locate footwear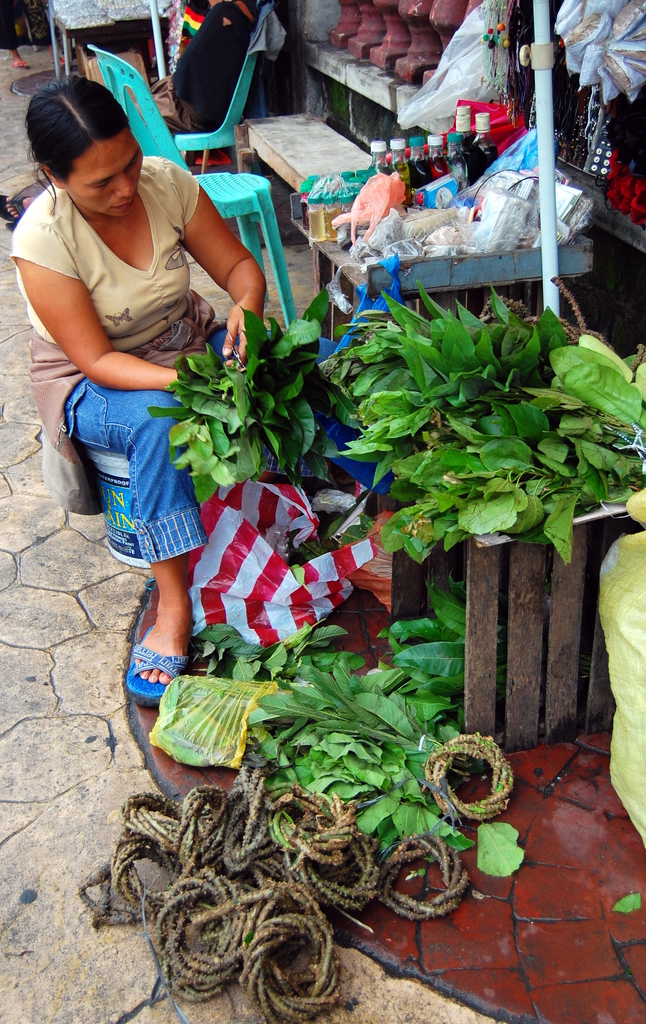
x1=123 y1=620 x2=182 y2=719
